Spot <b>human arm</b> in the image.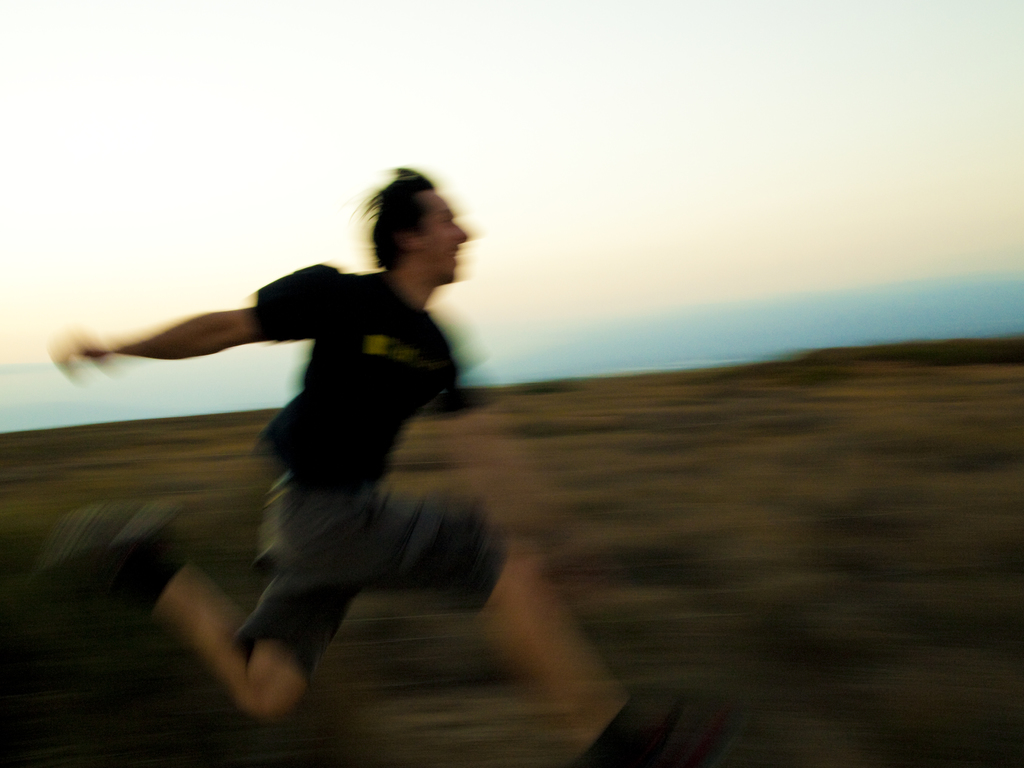
<b>human arm</b> found at crop(46, 261, 340, 380).
